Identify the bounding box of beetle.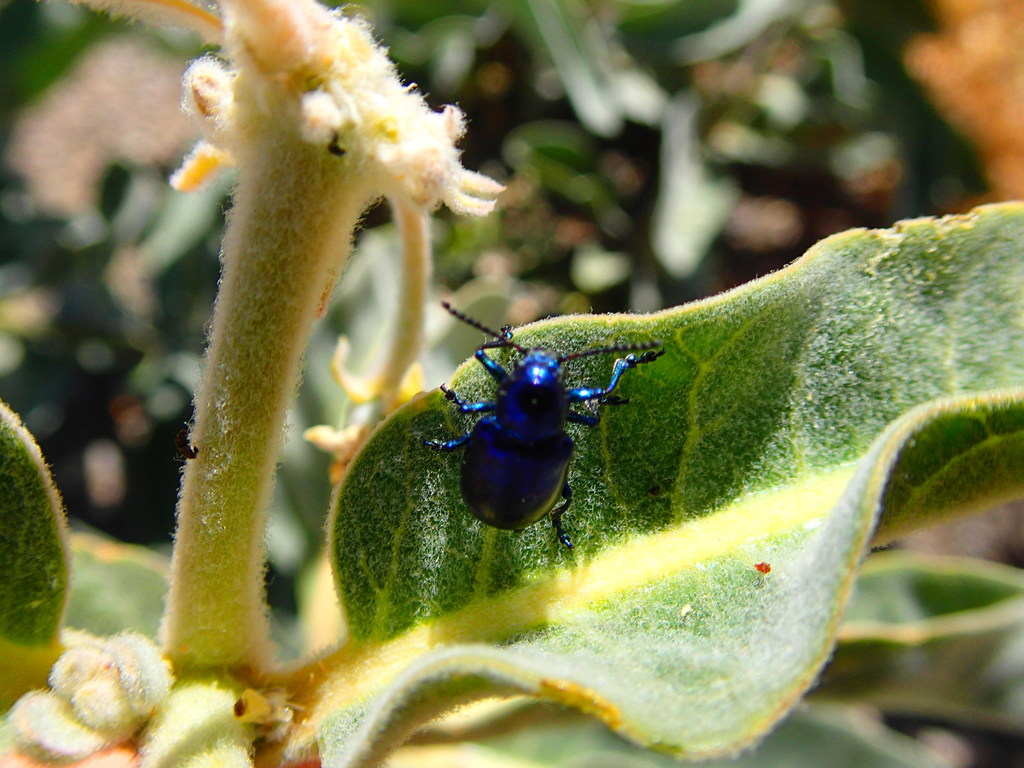
rect(423, 300, 666, 544).
